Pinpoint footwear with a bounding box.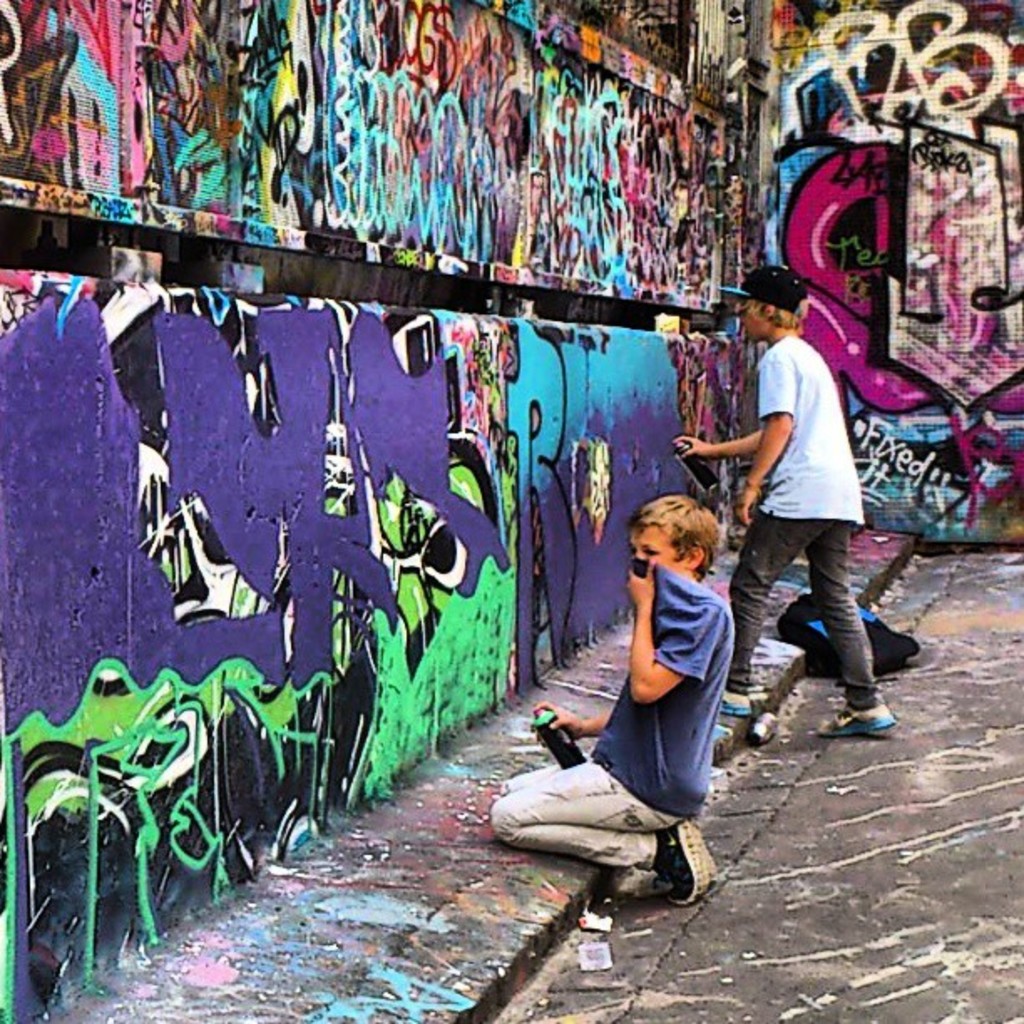
region(813, 703, 899, 740).
